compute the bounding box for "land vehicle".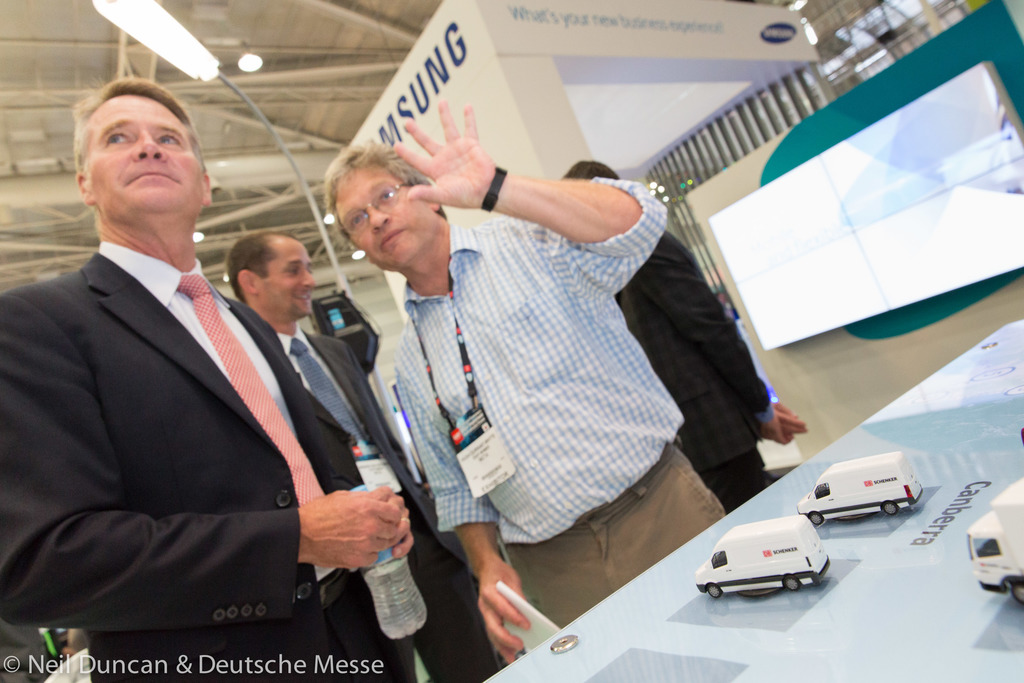
box=[796, 450, 925, 547].
